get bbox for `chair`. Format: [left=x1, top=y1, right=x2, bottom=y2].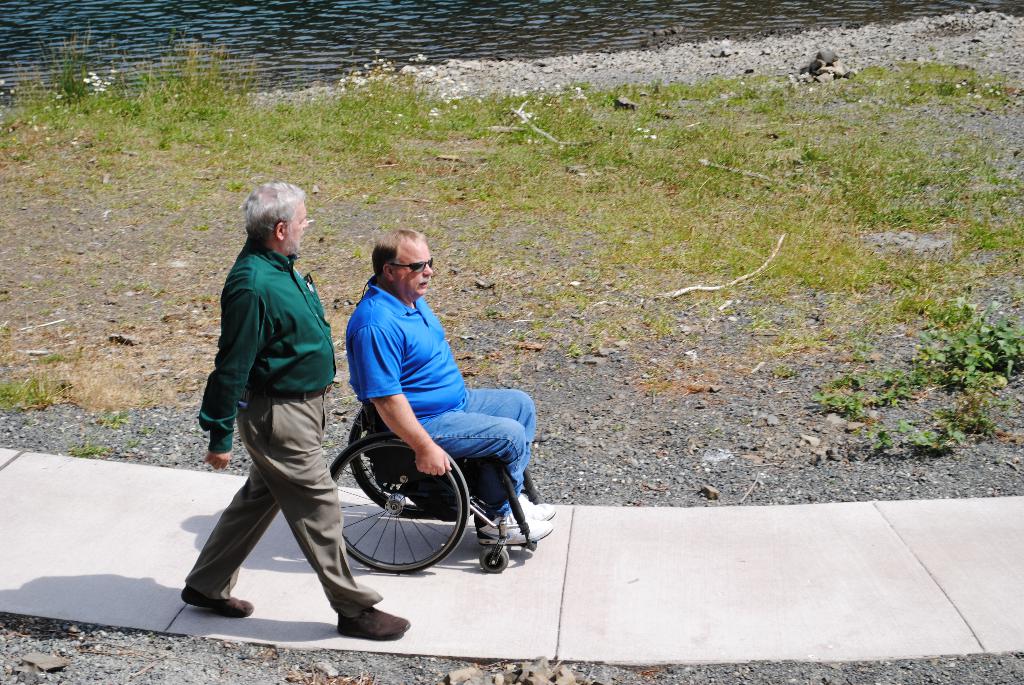
[left=328, top=368, right=537, bottom=572].
